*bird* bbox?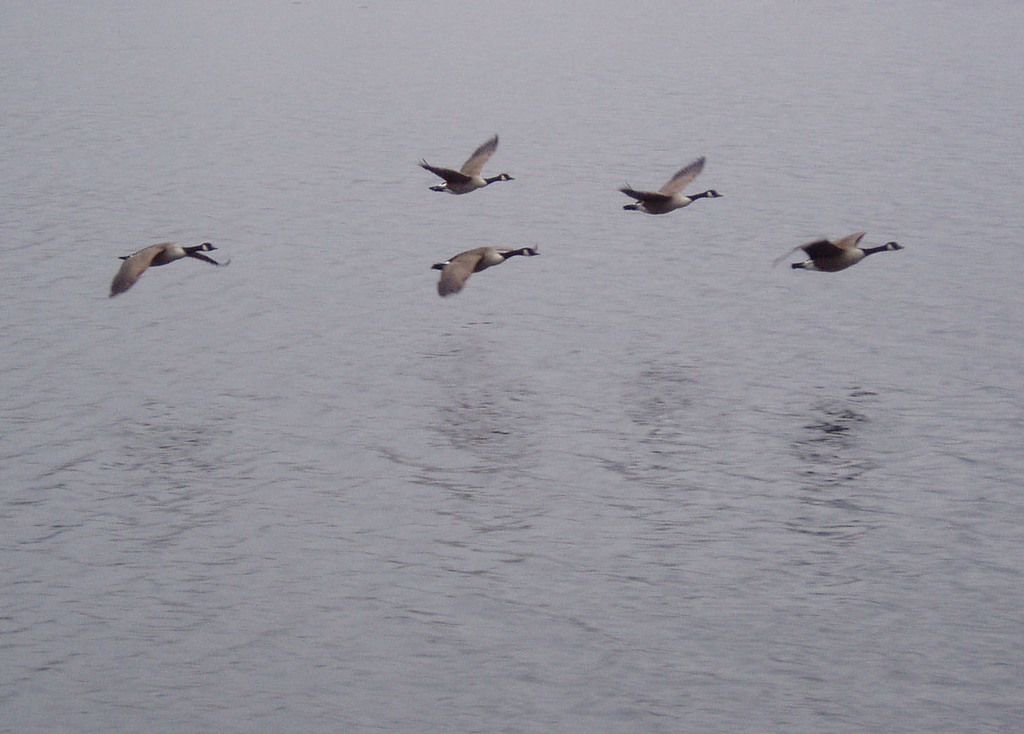
x1=776, y1=231, x2=906, y2=276
